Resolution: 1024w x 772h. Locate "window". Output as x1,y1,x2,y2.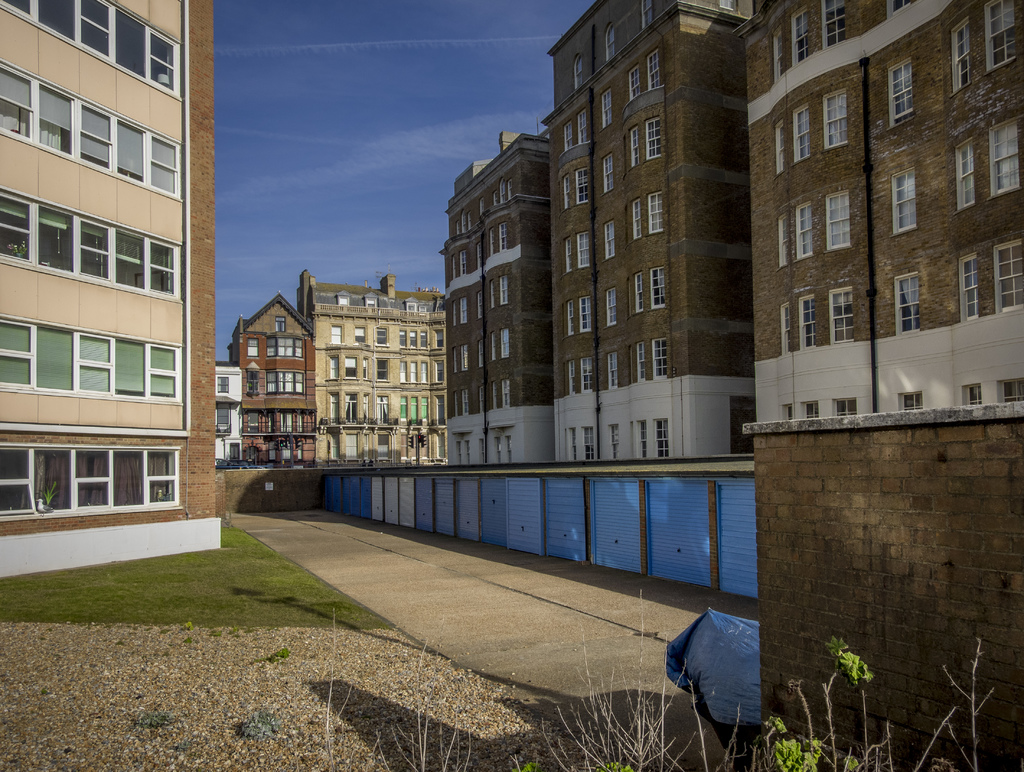
456,442,461,465.
